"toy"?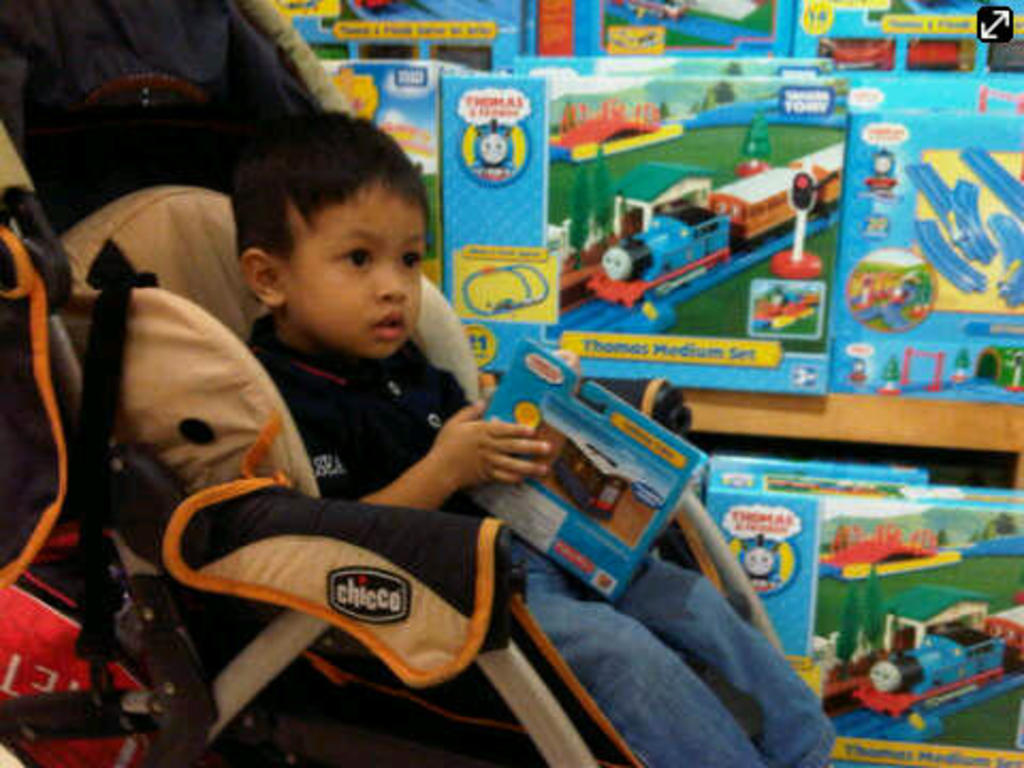
[left=770, top=173, right=823, bottom=282]
